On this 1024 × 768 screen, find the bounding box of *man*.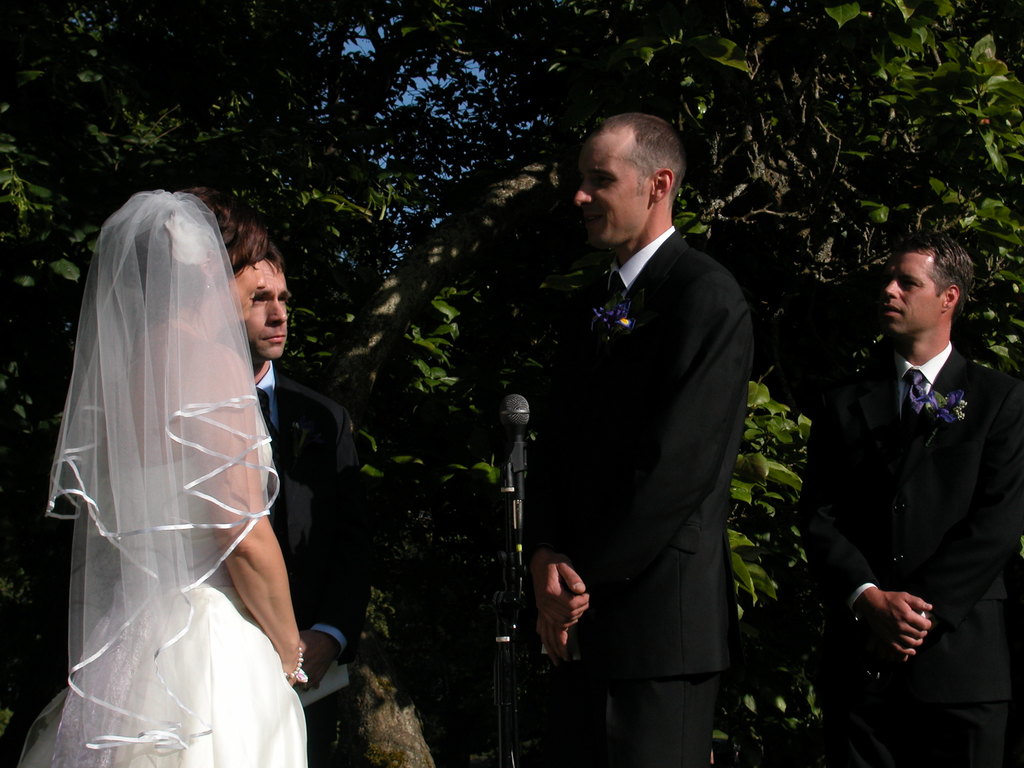
Bounding box: pyautogui.locateOnScreen(789, 217, 1016, 716).
